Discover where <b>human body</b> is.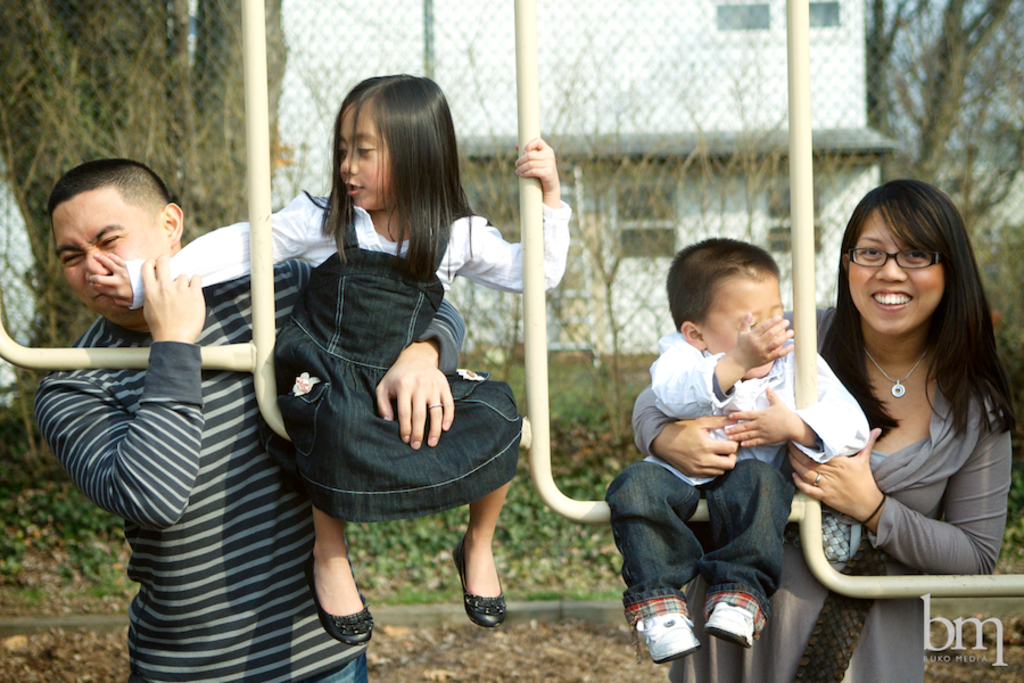
Discovered at bbox=[36, 257, 465, 682].
